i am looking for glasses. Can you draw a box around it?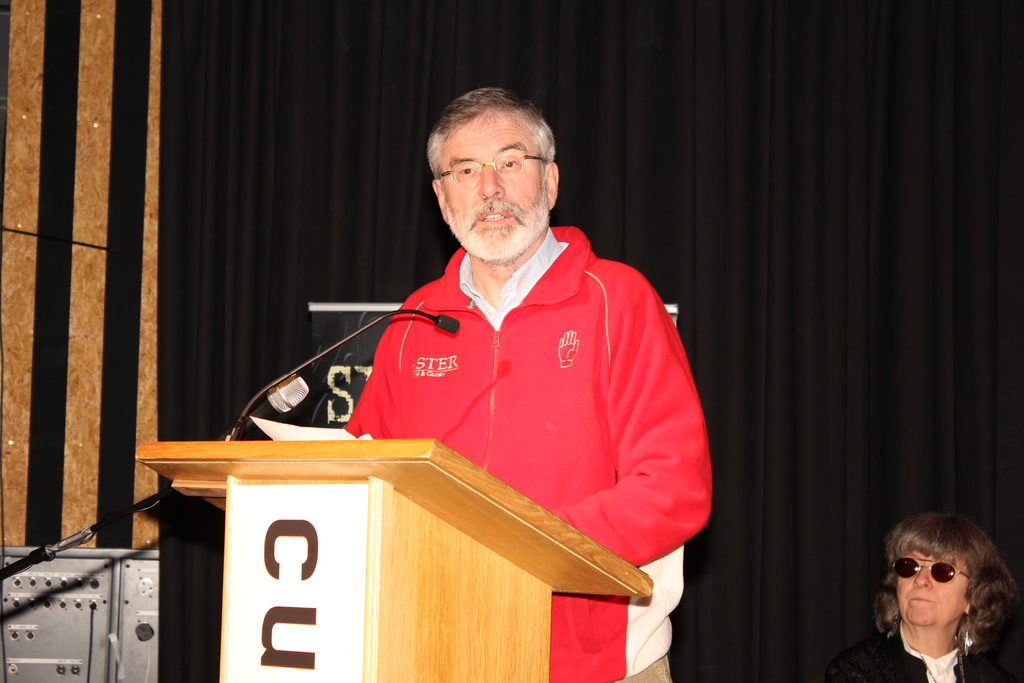
Sure, the bounding box is select_region(884, 552, 986, 593).
